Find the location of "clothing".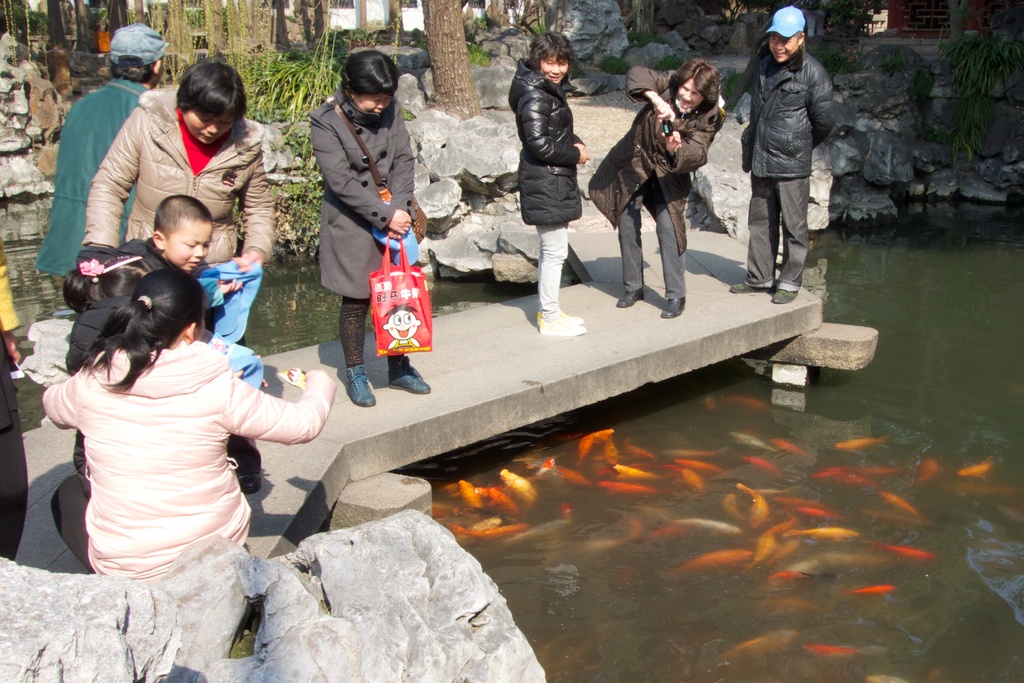
Location: {"left": 304, "top": 88, "right": 422, "bottom": 371}.
